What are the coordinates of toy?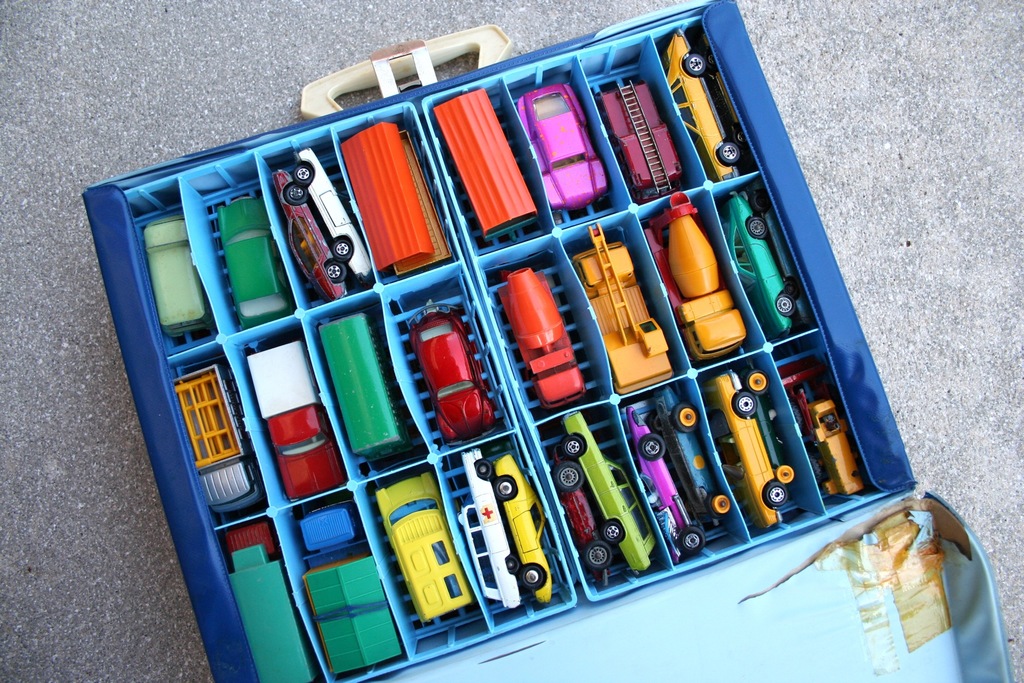
box(577, 224, 671, 395).
